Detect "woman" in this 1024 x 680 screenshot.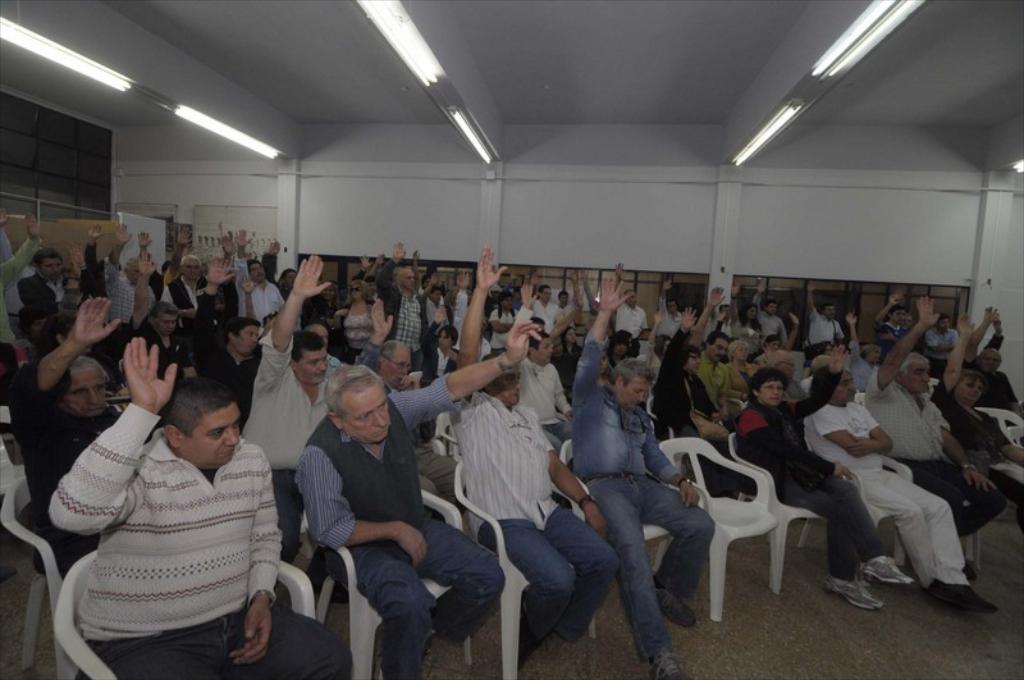
Detection: box(844, 312, 883, 393).
